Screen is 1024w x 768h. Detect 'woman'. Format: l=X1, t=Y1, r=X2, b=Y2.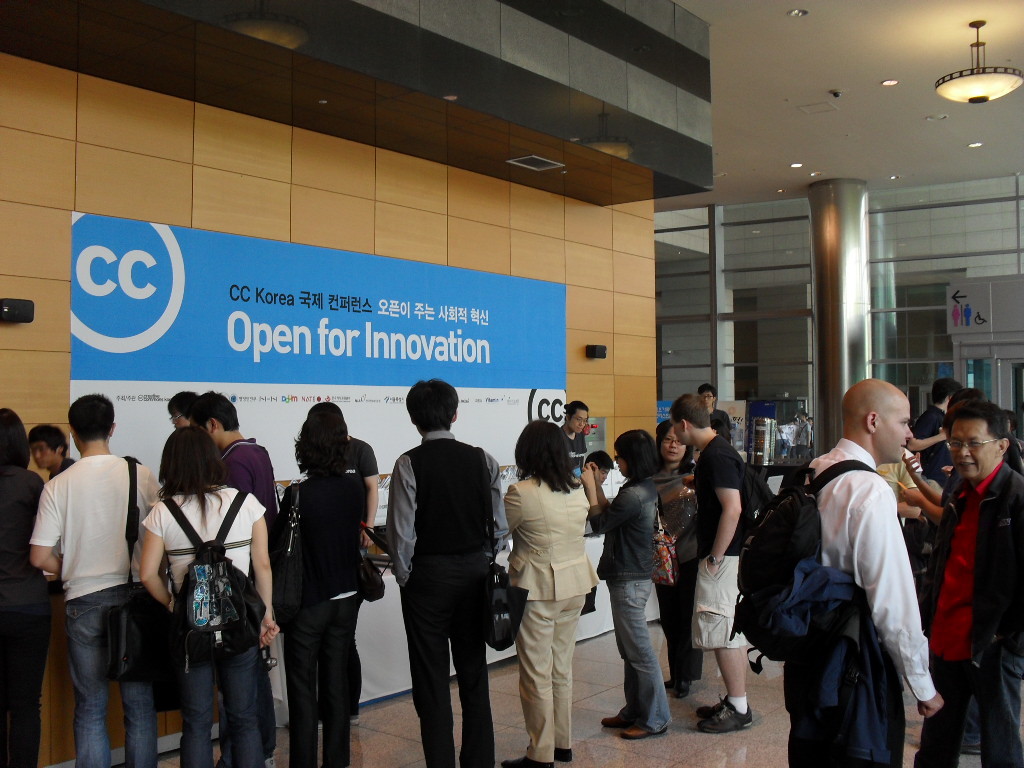
l=272, t=410, r=369, b=767.
